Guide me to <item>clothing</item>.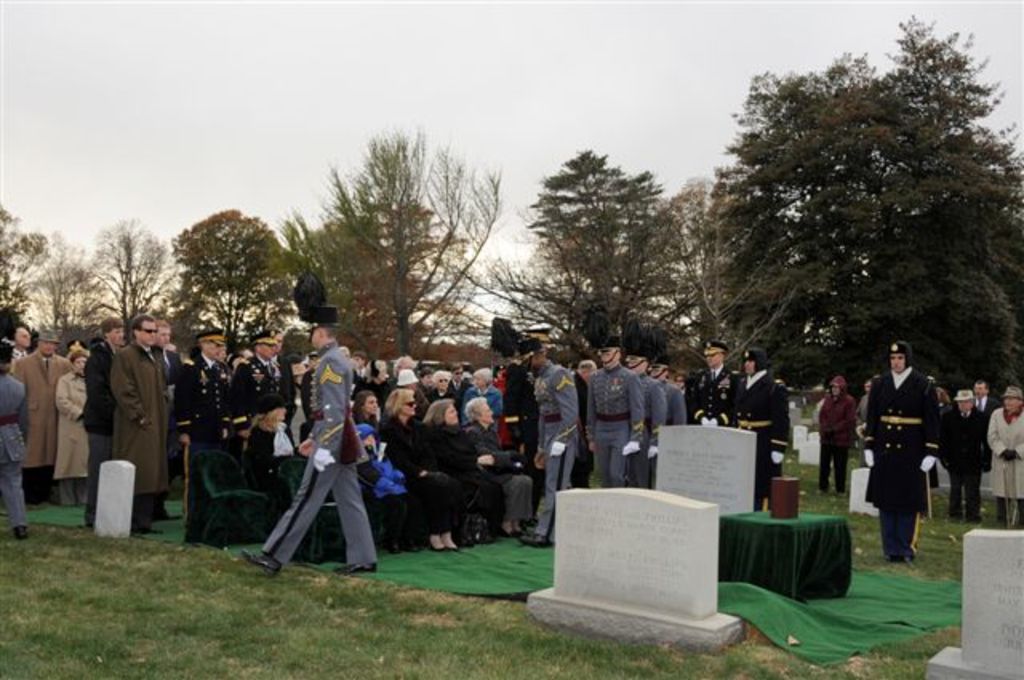
Guidance: bbox=[459, 406, 525, 525].
